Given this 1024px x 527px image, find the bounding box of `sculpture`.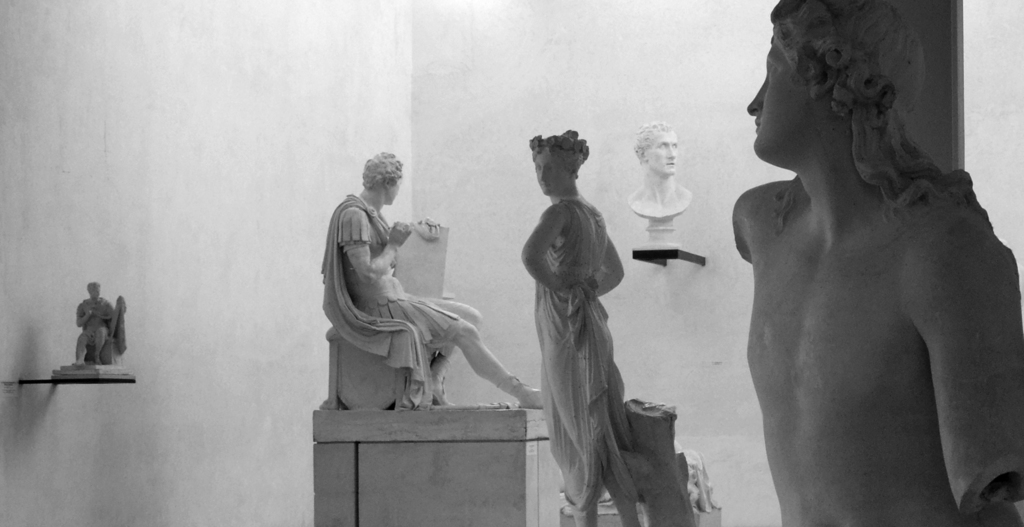
select_region(634, 120, 701, 243).
